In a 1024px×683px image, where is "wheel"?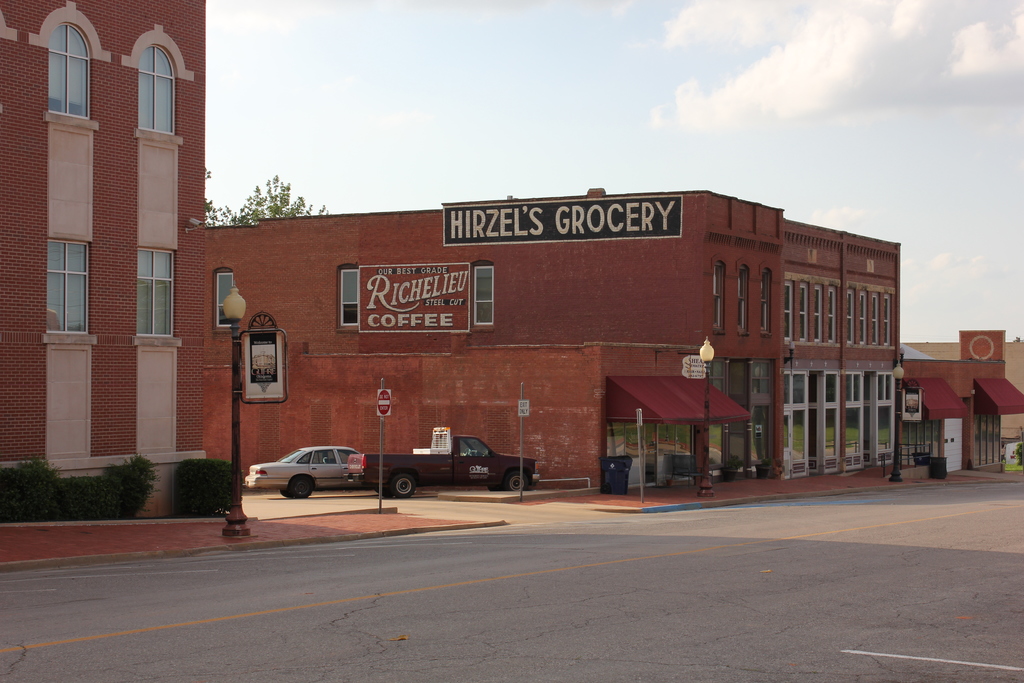
box=[487, 483, 502, 491].
